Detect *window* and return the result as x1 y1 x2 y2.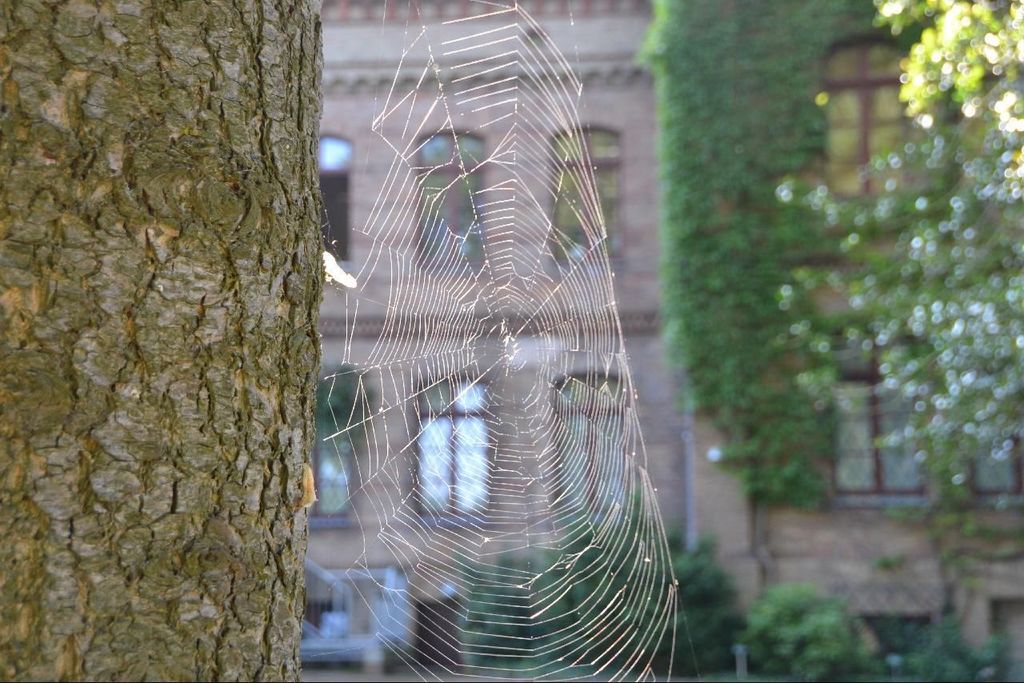
413 376 491 513.
